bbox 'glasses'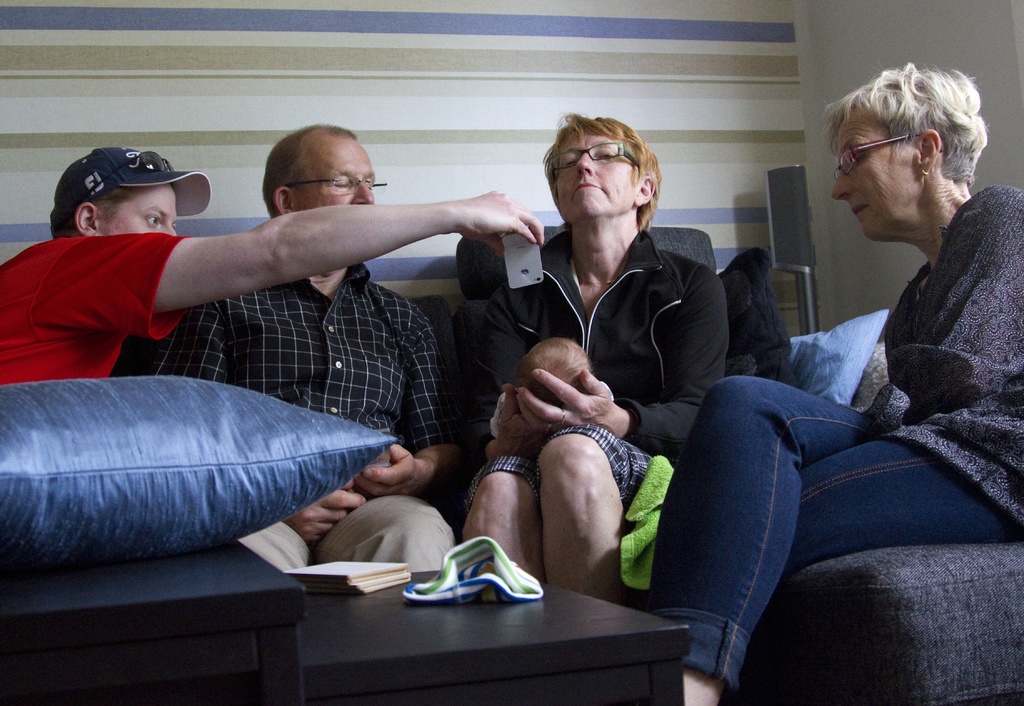
region(546, 140, 639, 183)
